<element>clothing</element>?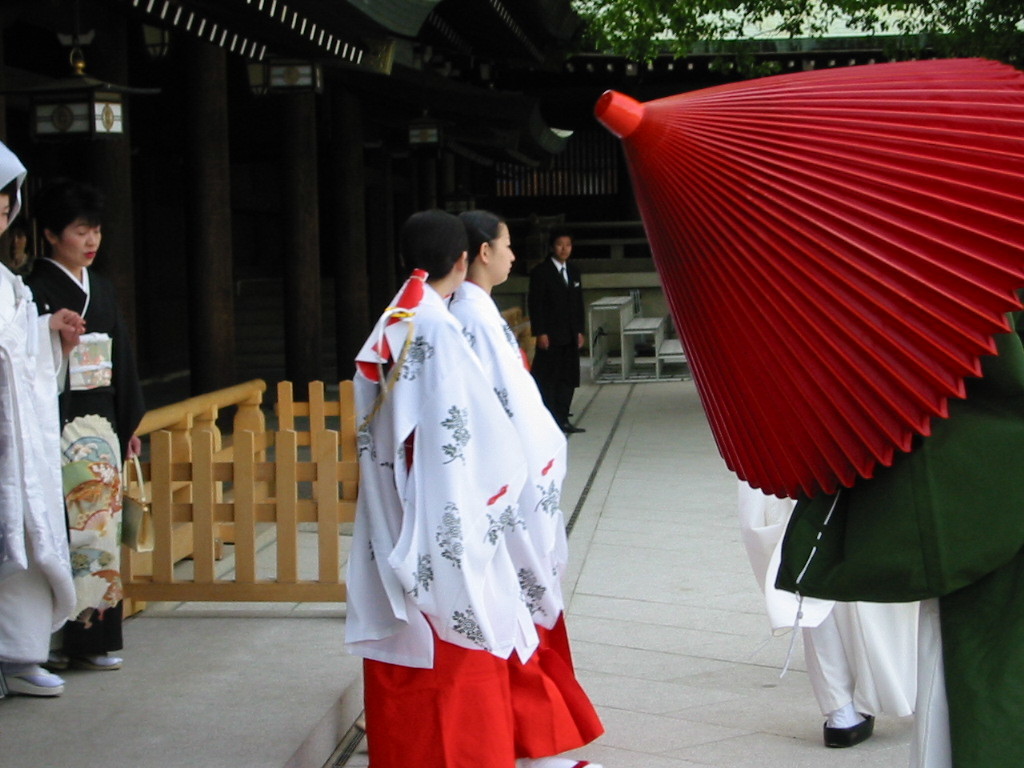
(left=11, top=253, right=34, bottom=278)
